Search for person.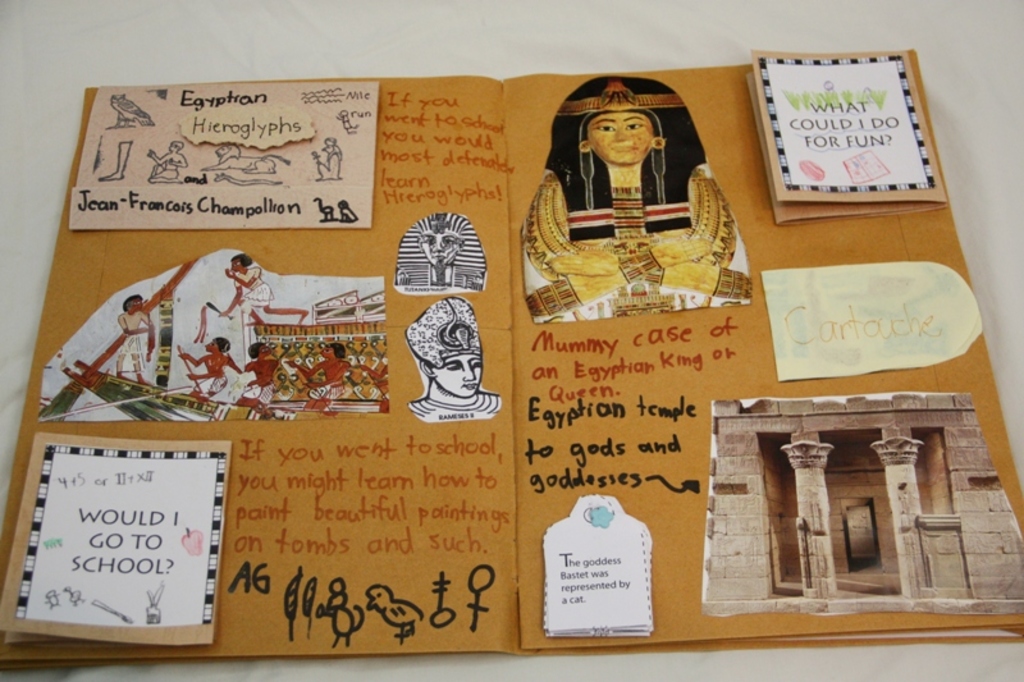
Found at <region>238, 339, 285, 412</region>.
